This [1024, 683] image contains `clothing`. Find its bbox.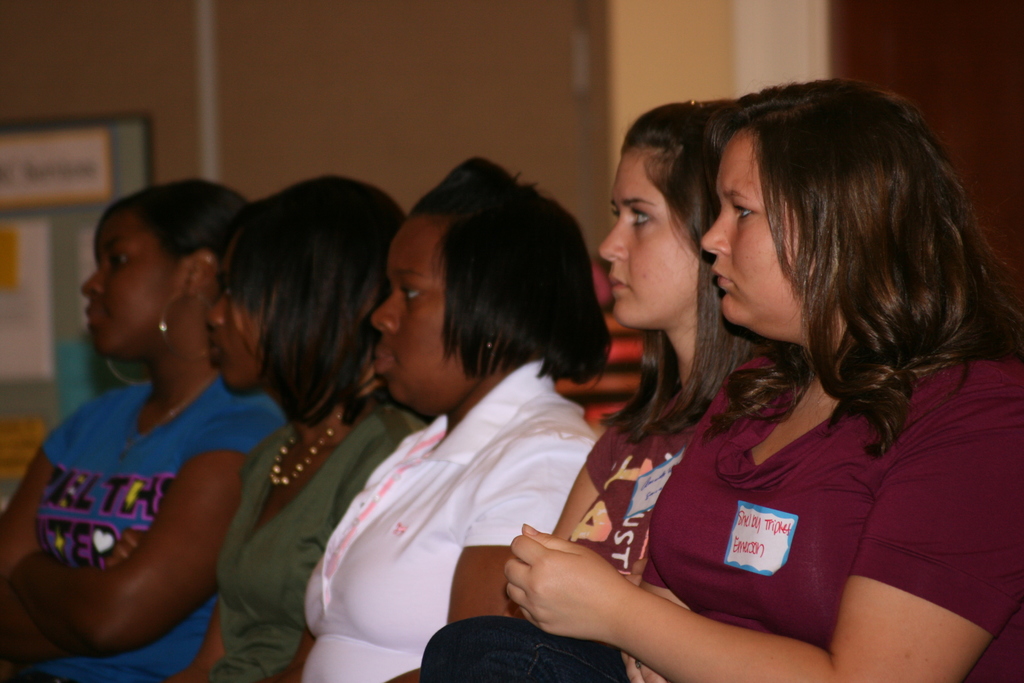
206/401/425/682.
